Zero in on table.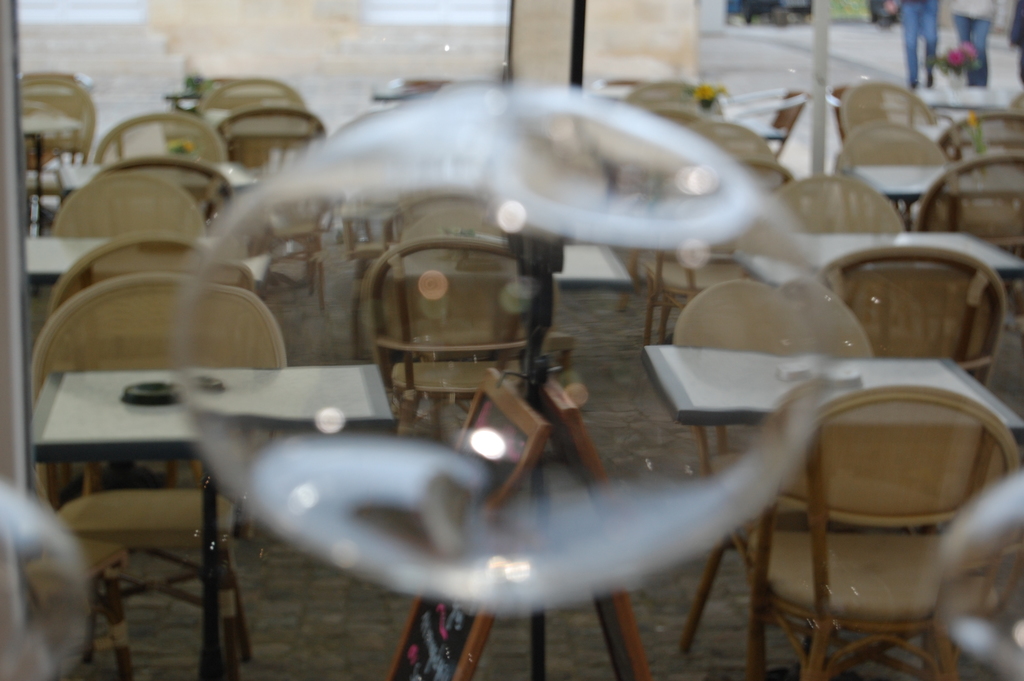
Zeroed in: [left=733, top=219, right=1023, bottom=293].
